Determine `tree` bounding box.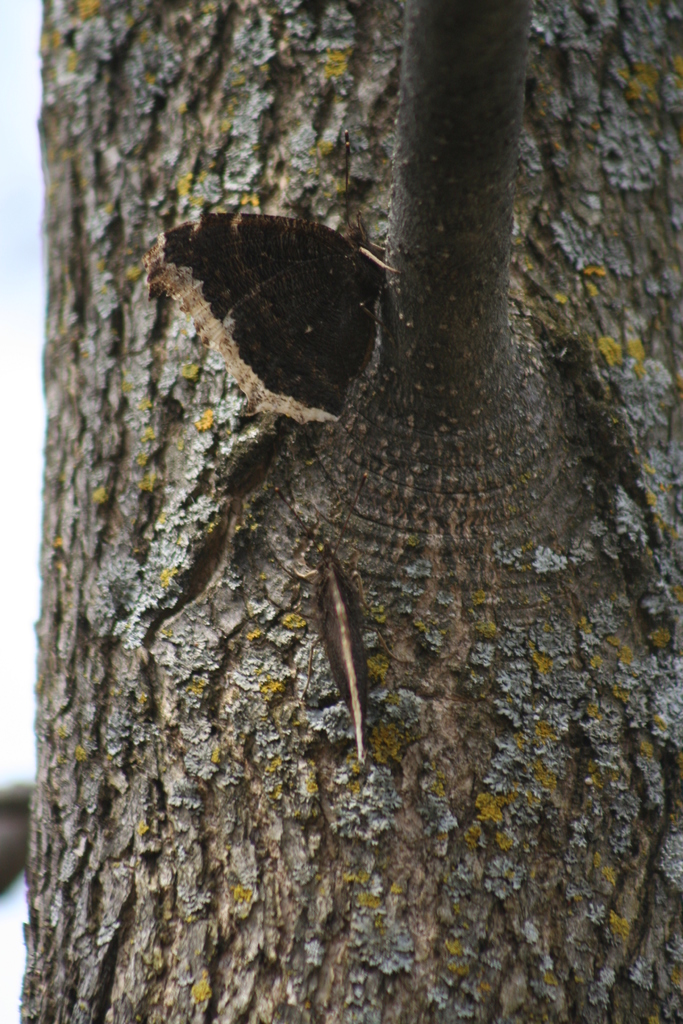
Determined: region(15, 3, 681, 1023).
